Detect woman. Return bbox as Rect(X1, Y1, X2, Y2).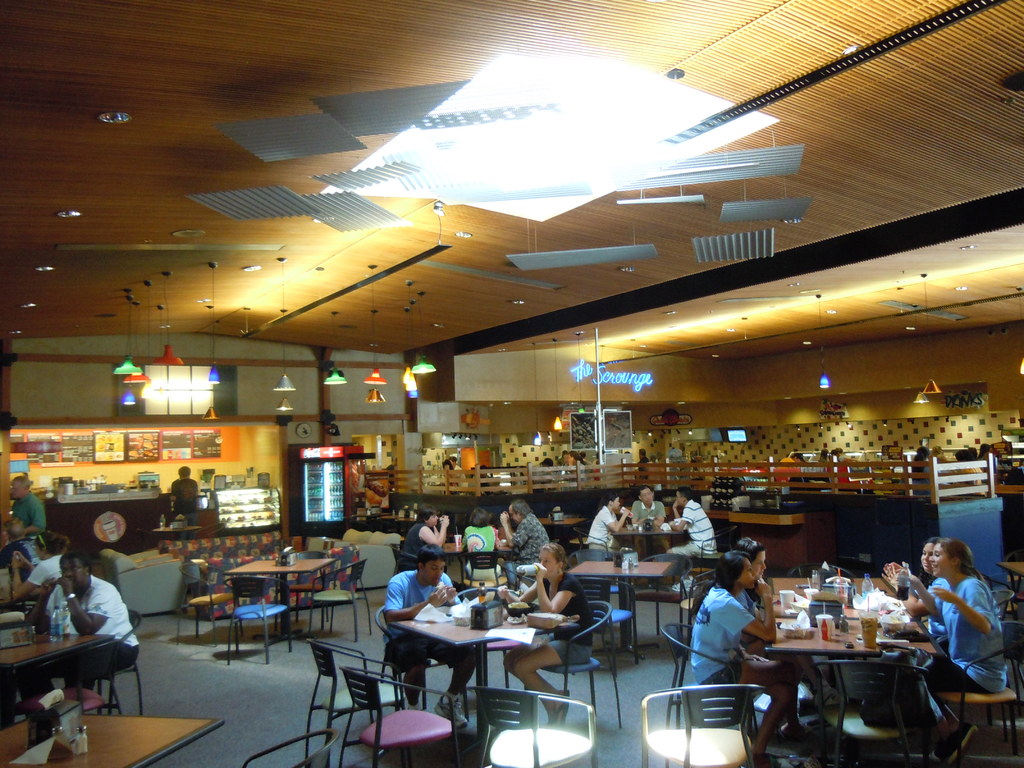
Rect(389, 504, 456, 561).
